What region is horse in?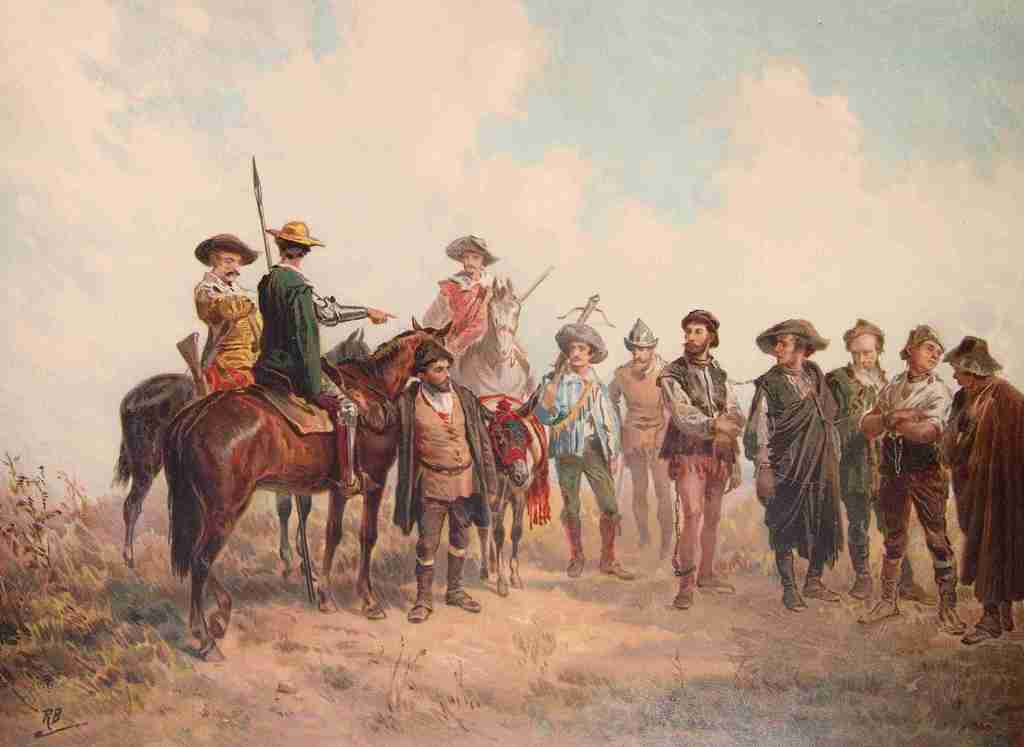
164/317/448/662.
